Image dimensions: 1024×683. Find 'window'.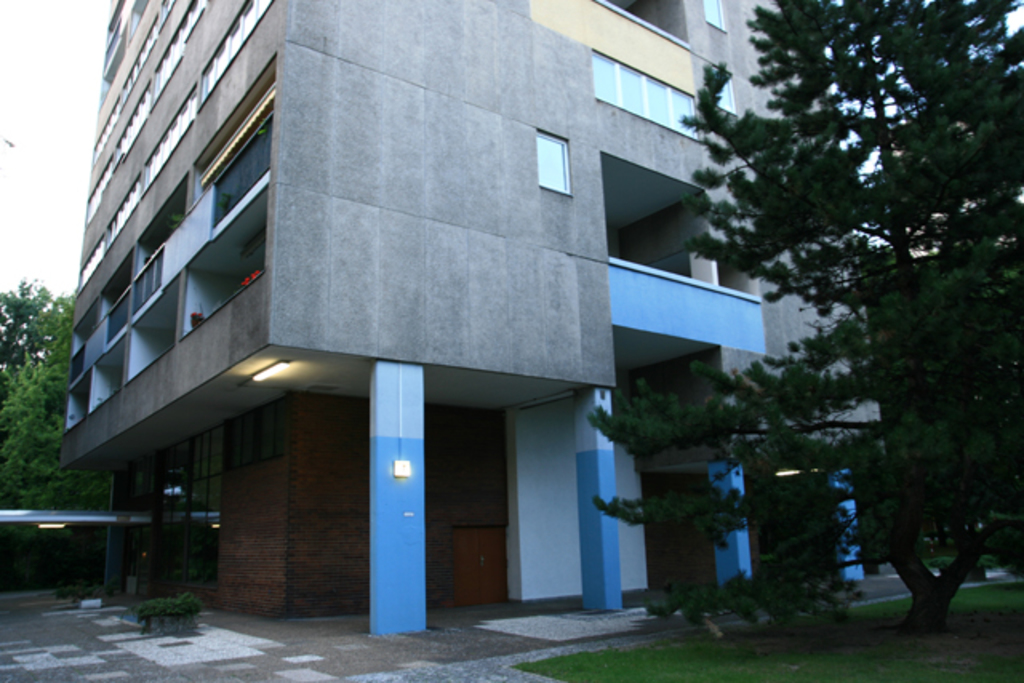
(720, 70, 738, 114).
